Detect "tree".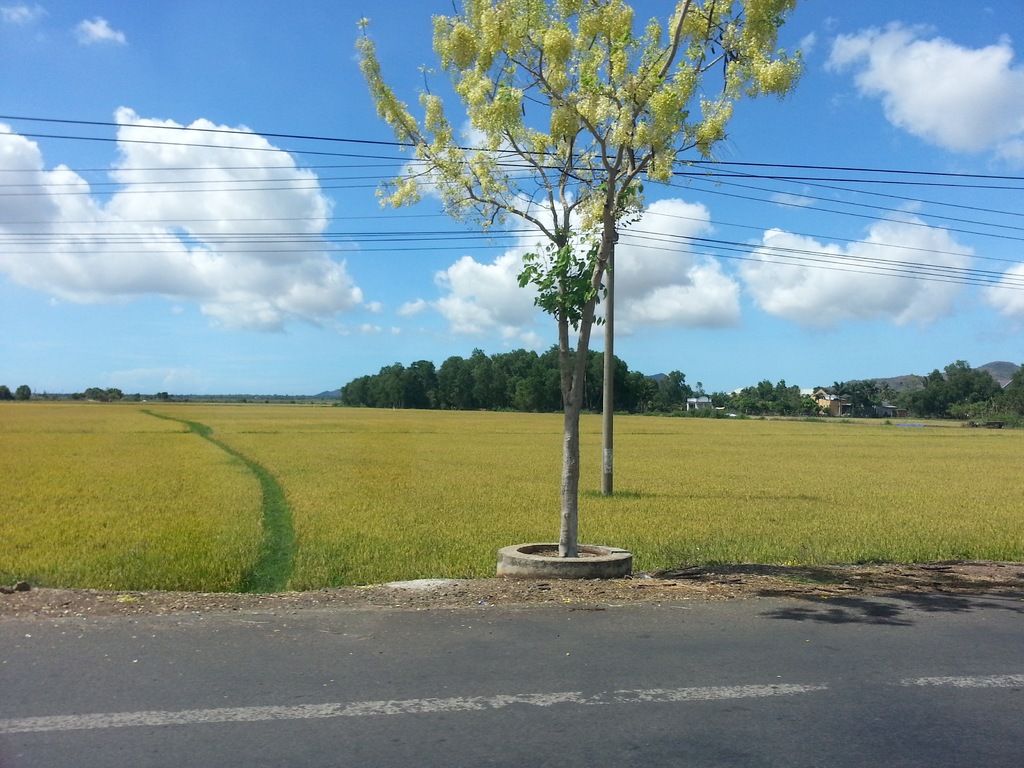
Detected at (0,383,34,404).
